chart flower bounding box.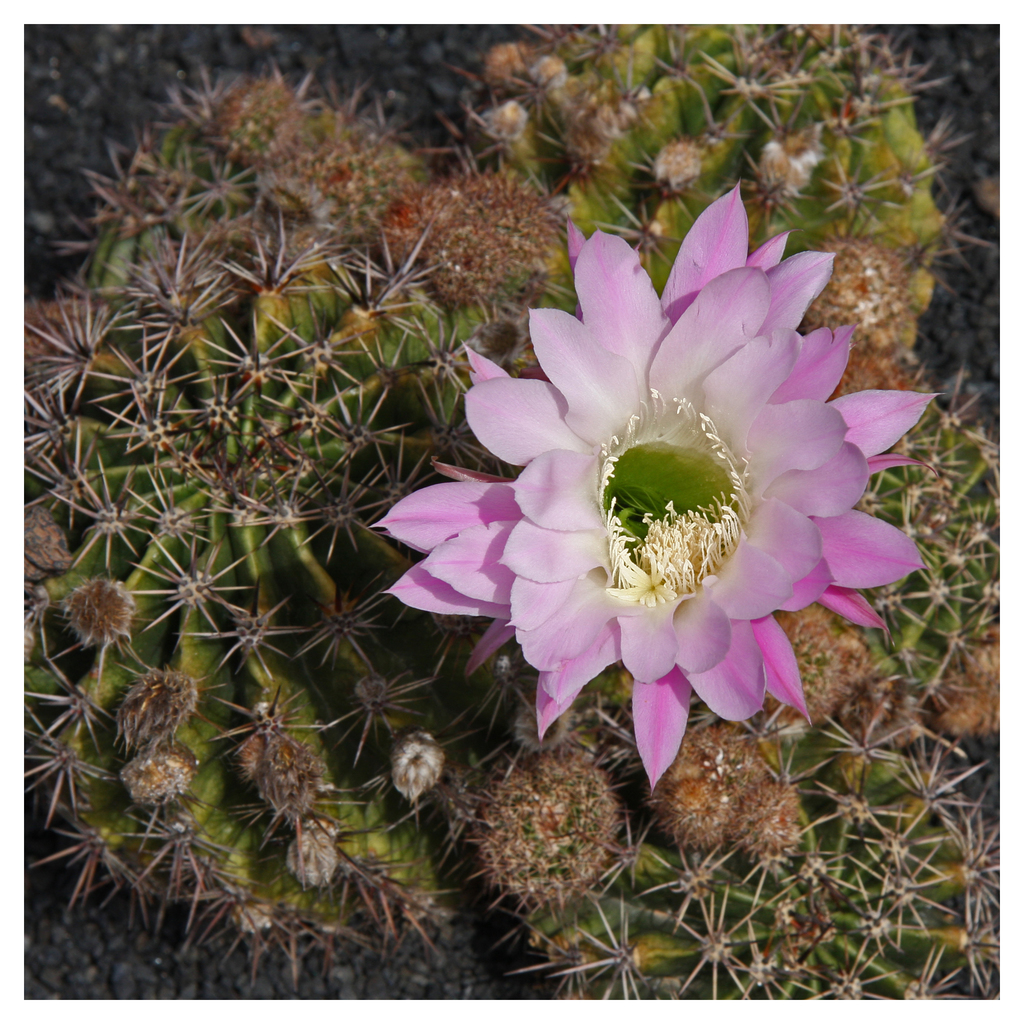
Charted: (382,223,938,774).
